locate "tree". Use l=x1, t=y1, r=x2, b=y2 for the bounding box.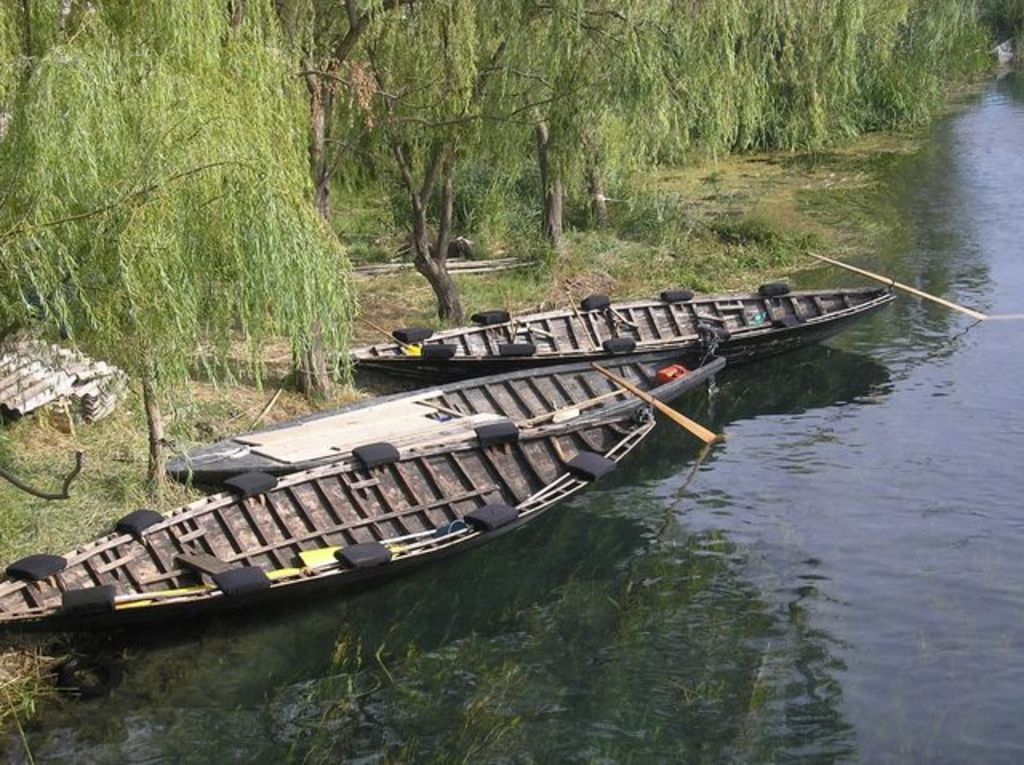
l=666, t=0, r=830, b=152.
